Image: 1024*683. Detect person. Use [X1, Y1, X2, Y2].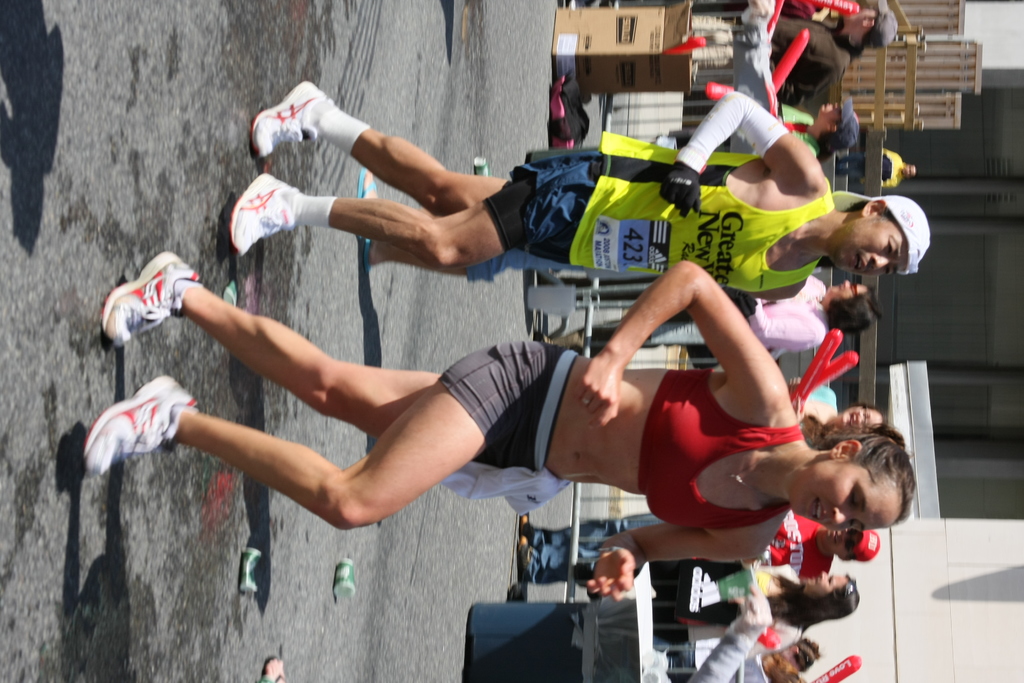
[562, 277, 873, 355].
